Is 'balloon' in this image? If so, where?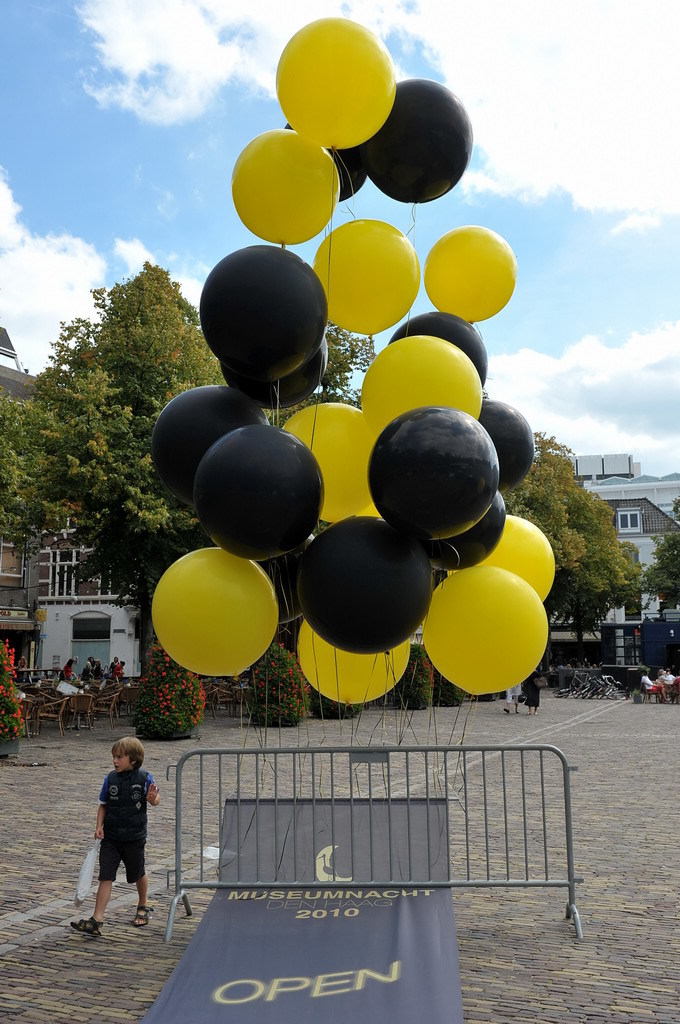
Yes, at crop(293, 512, 442, 666).
